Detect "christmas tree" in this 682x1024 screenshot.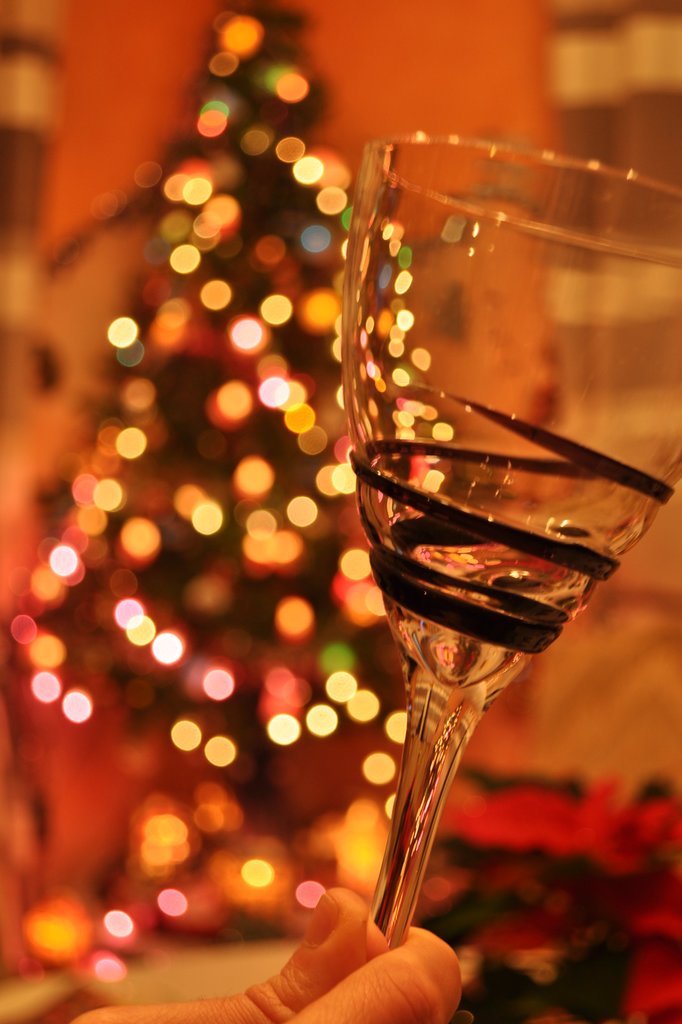
Detection: box=[8, 0, 457, 809].
